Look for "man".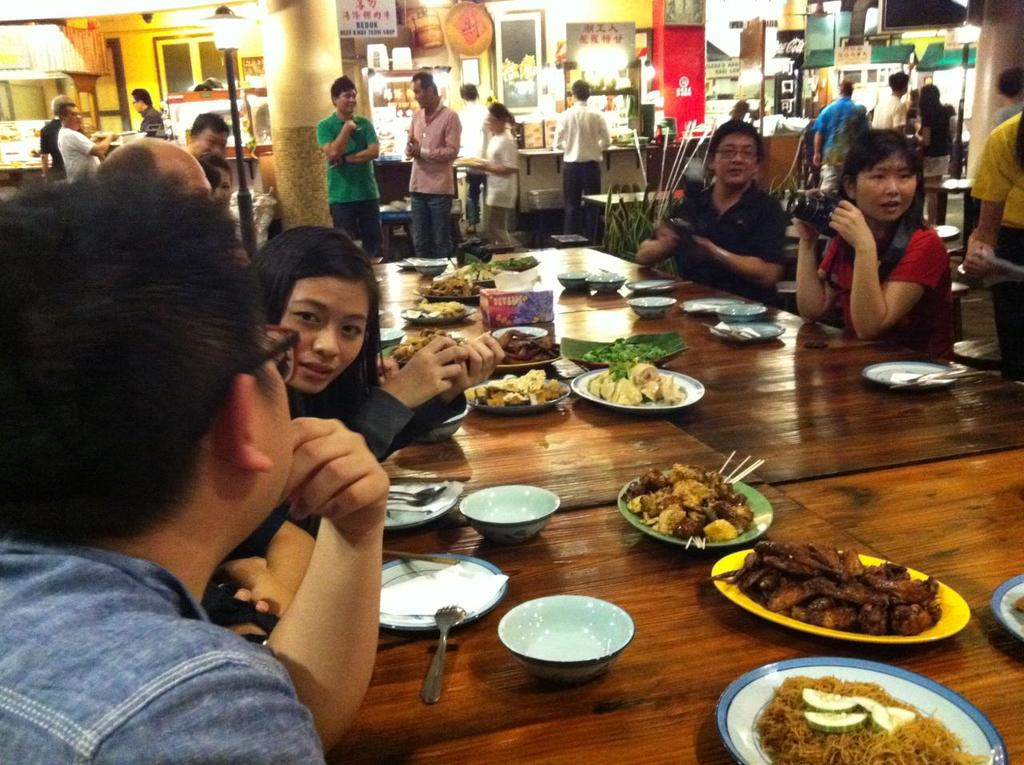
Found: x1=870, y1=69, x2=910, y2=123.
